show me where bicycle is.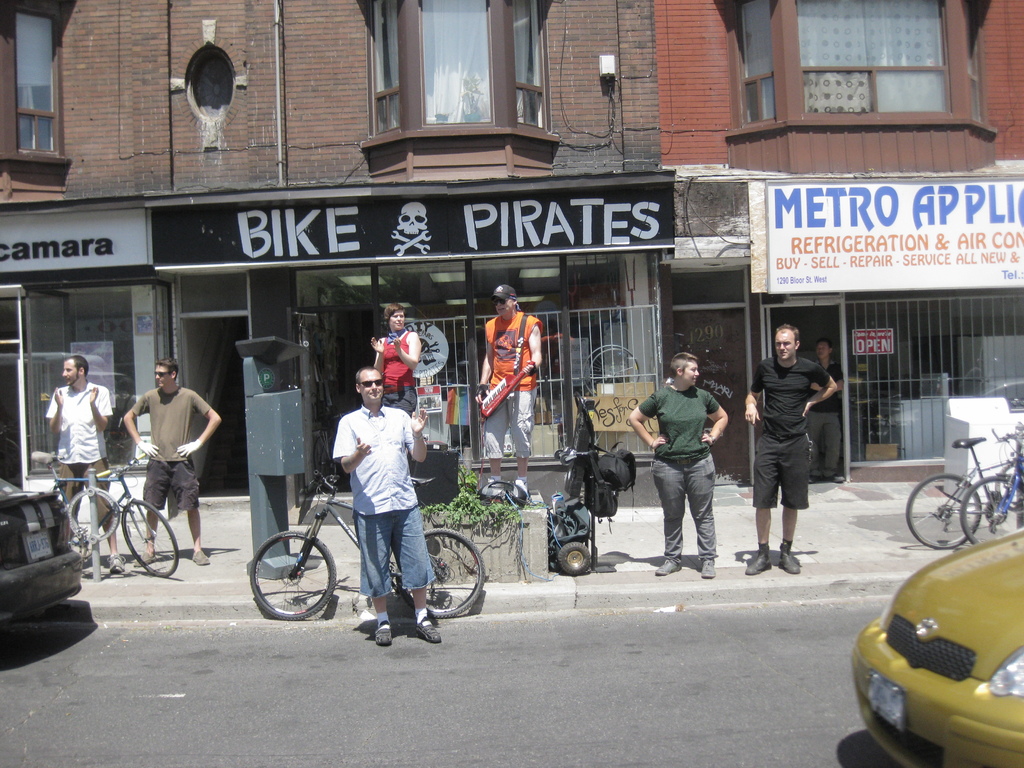
bicycle is at {"left": 963, "top": 428, "right": 1023, "bottom": 548}.
